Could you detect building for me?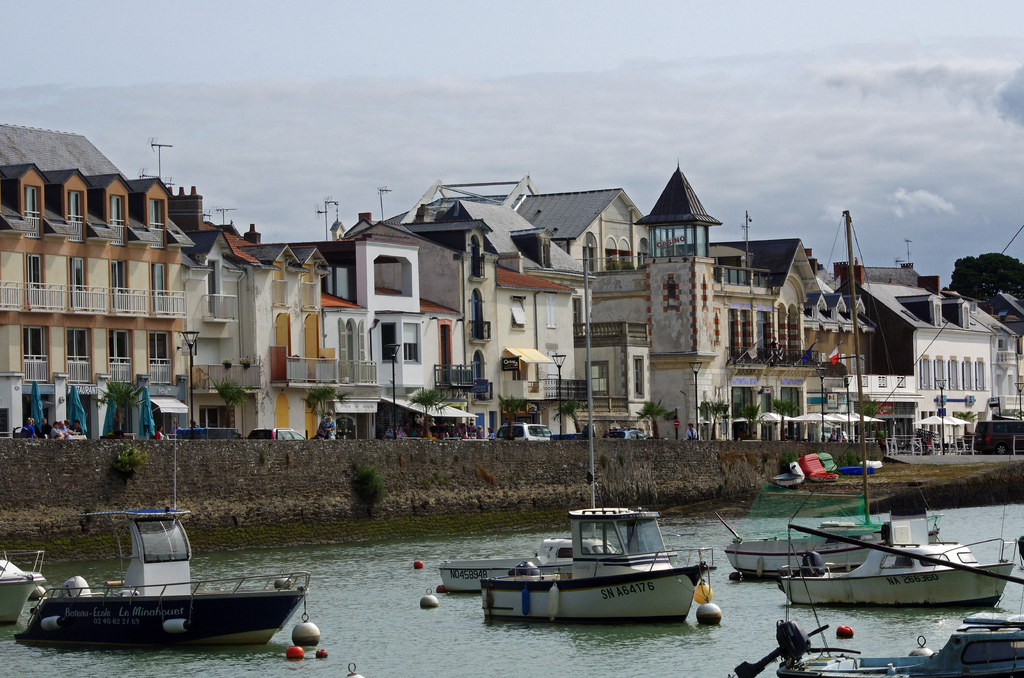
Detection result: 797 239 887 411.
